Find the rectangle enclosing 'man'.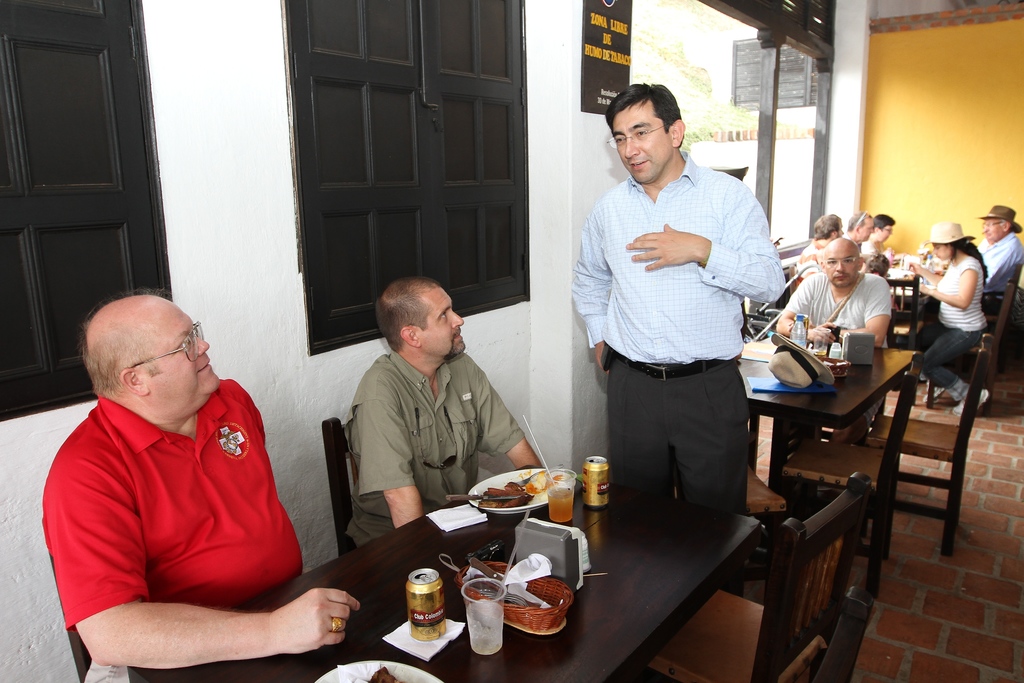
rect(876, 214, 895, 252).
